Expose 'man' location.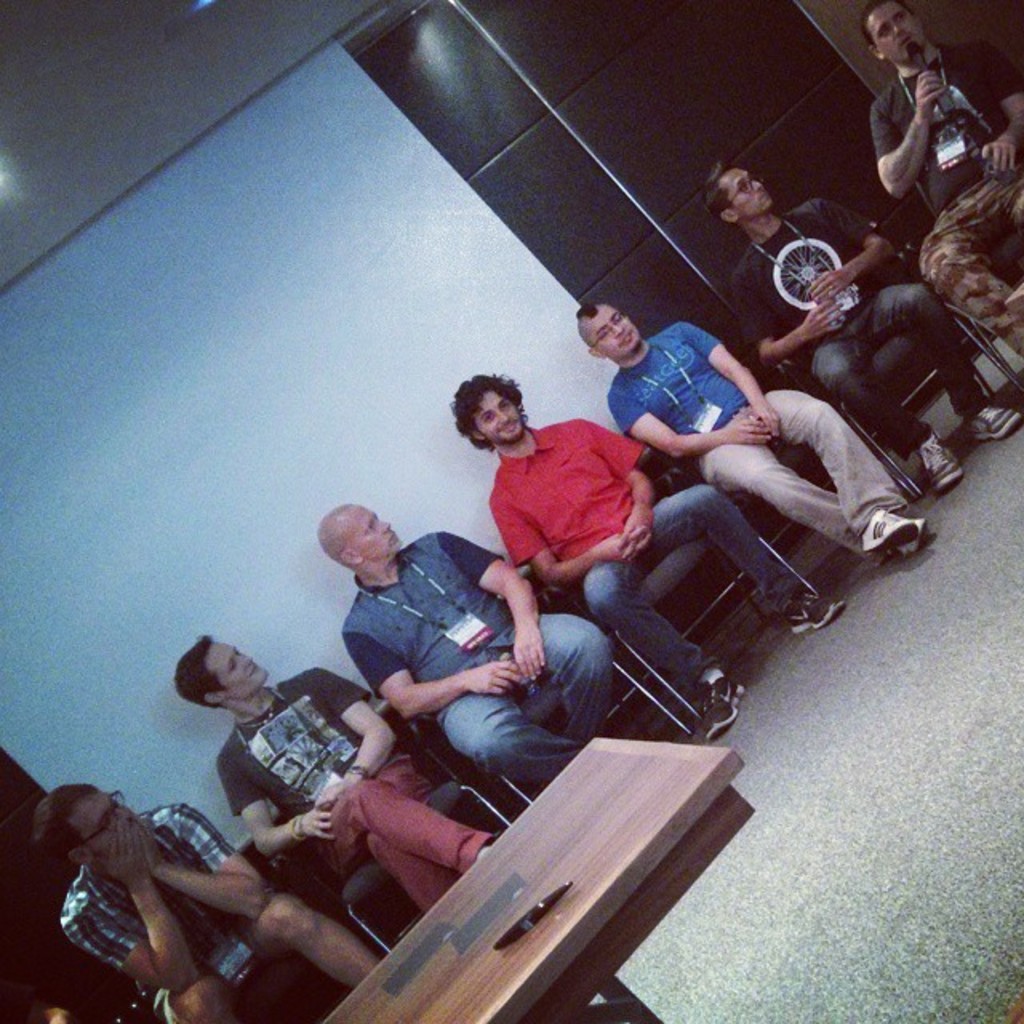
Exposed at {"x1": 312, "y1": 486, "x2": 642, "y2": 818}.
